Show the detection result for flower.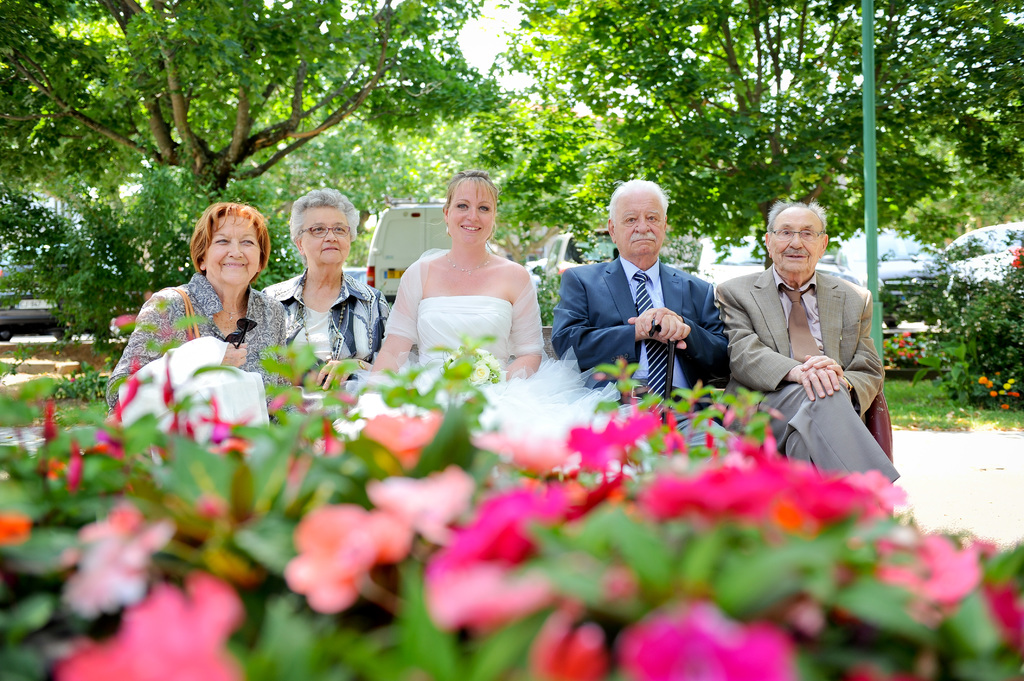
<box>885,330,931,360</box>.
